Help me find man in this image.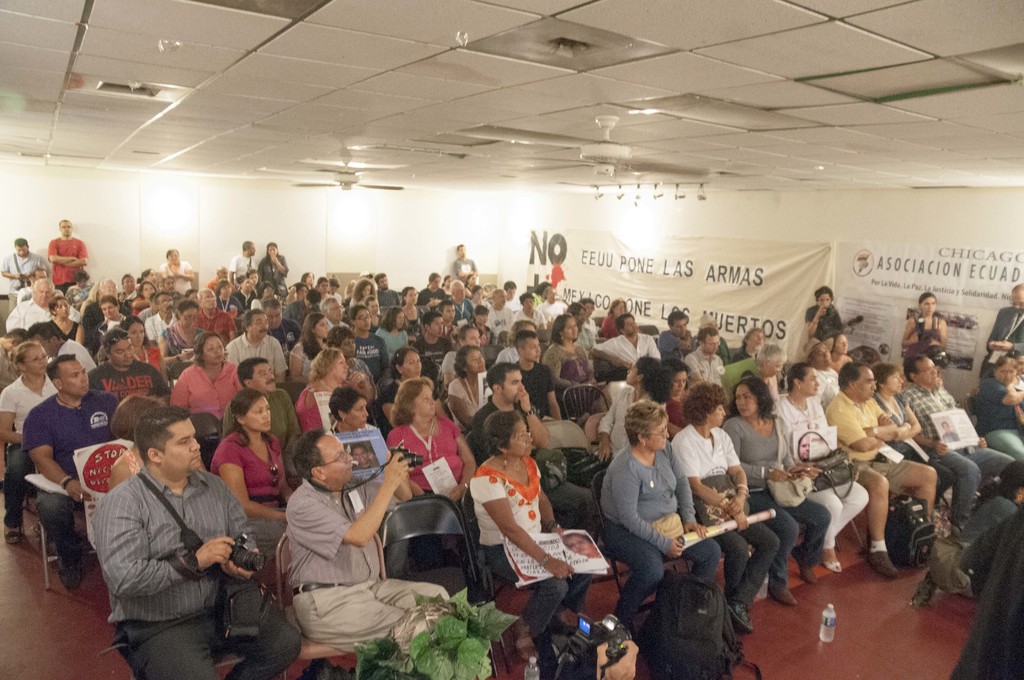
Found it: (25, 320, 99, 369).
